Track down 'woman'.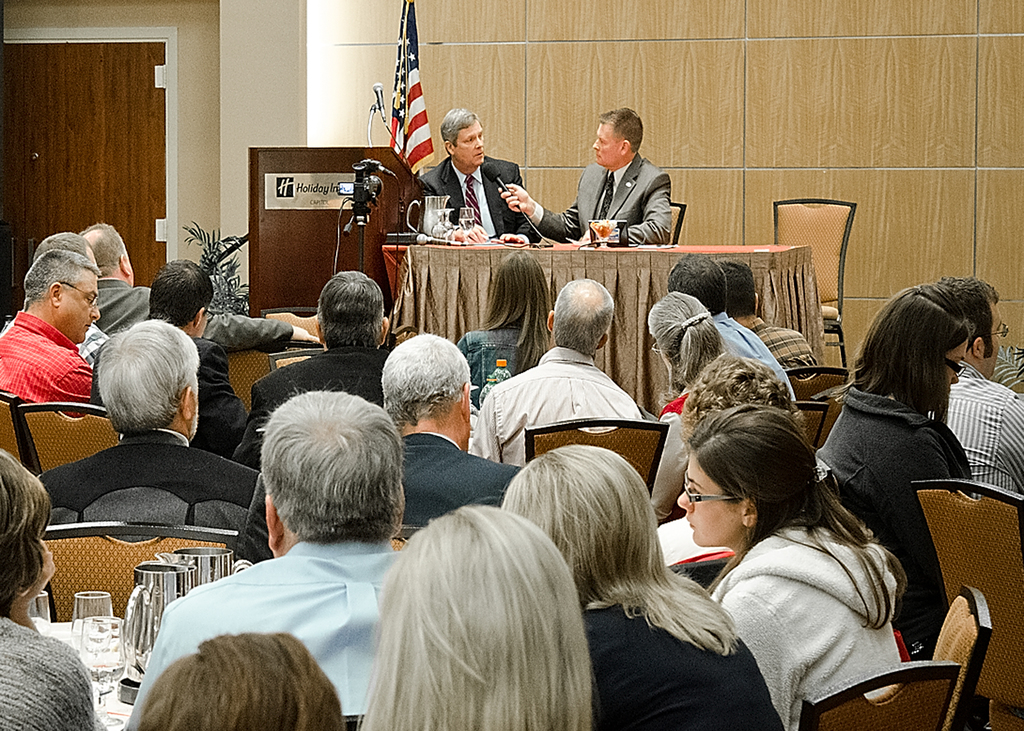
Tracked to bbox=(492, 444, 784, 730).
